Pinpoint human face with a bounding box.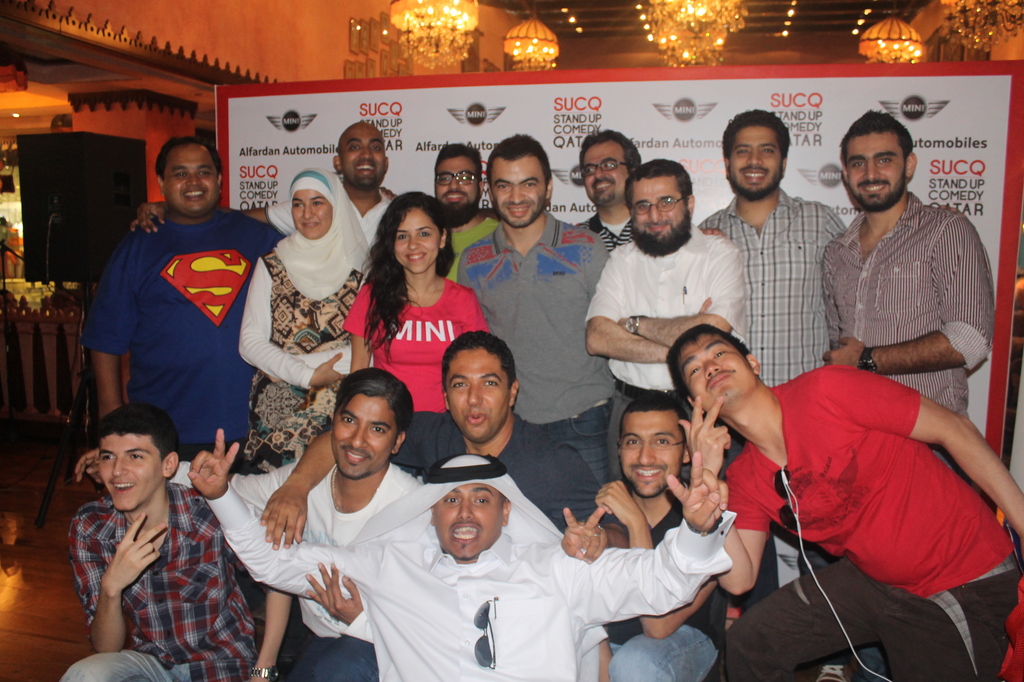
(left=97, top=434, right=163, bottom=512).
